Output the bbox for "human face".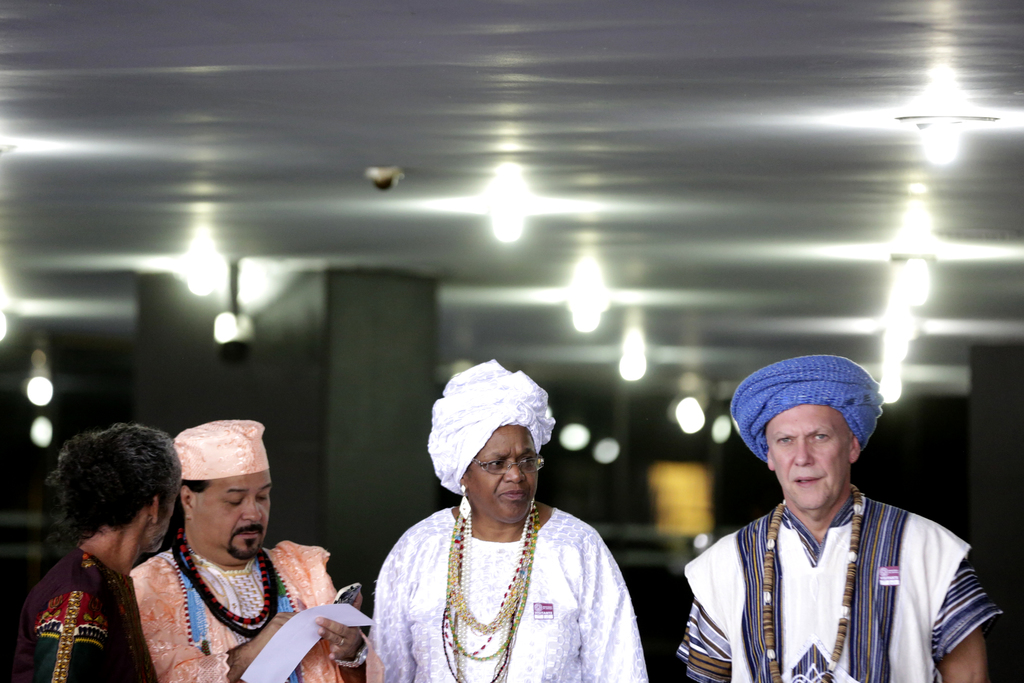
box(467, 429, 536, 528).
